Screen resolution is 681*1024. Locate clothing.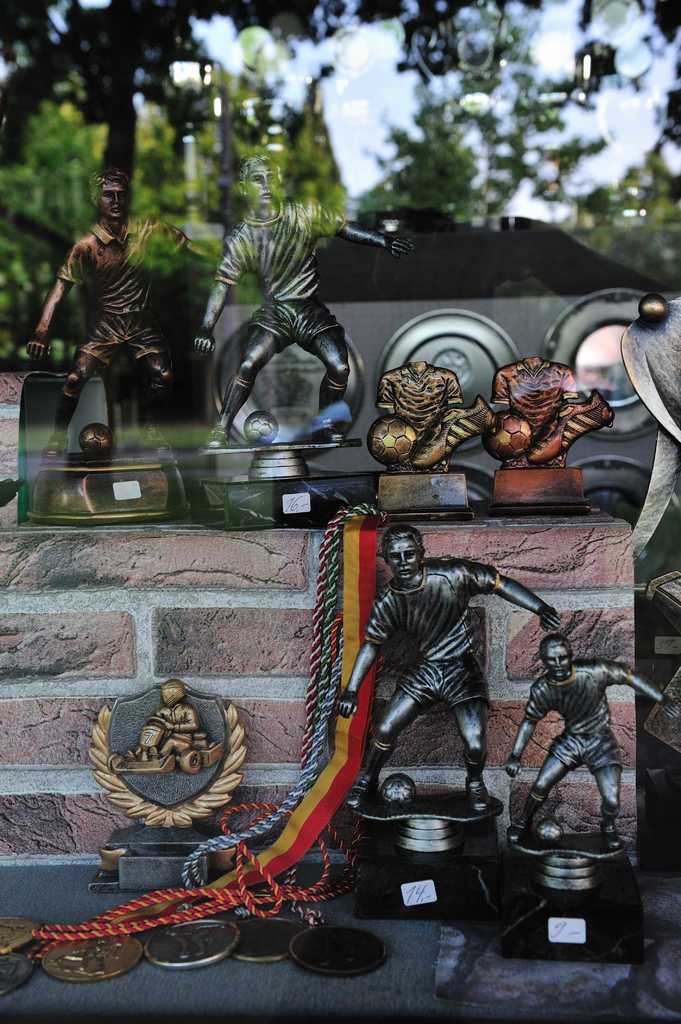
525 660 629 779.
